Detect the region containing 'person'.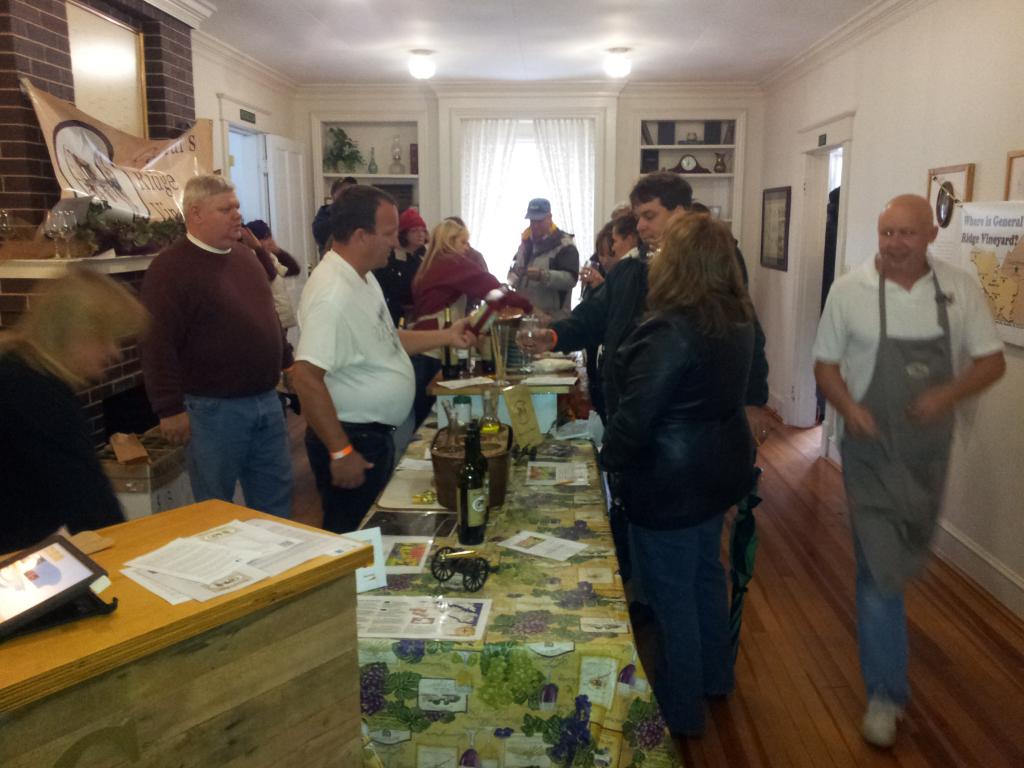
(left=289, top=183, right=480, bottom=543).
